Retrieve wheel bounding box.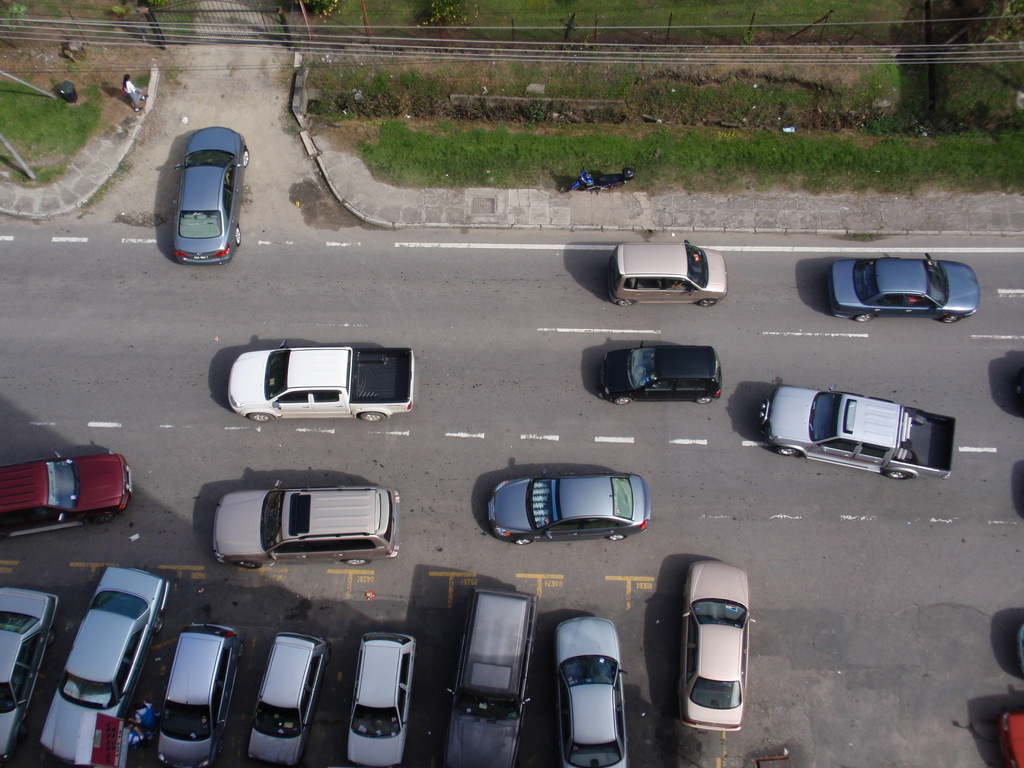
Bounding box: (x1=325, y1=650, x2=332, y2=666).
